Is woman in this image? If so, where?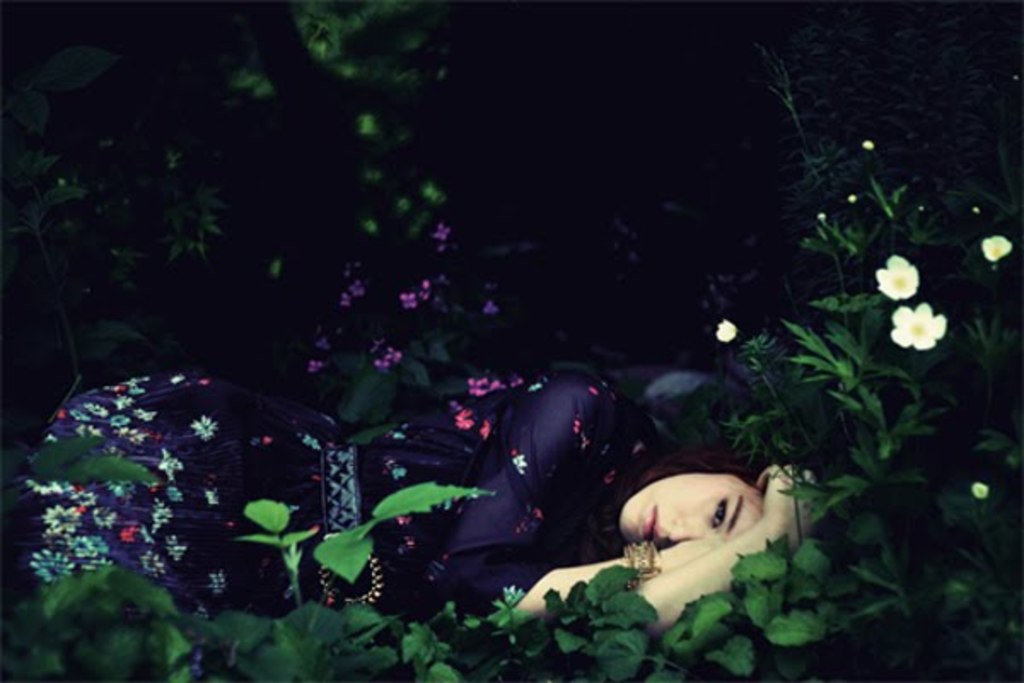
Yes, at x1=0 y1=362 x2=876 y2=673.
